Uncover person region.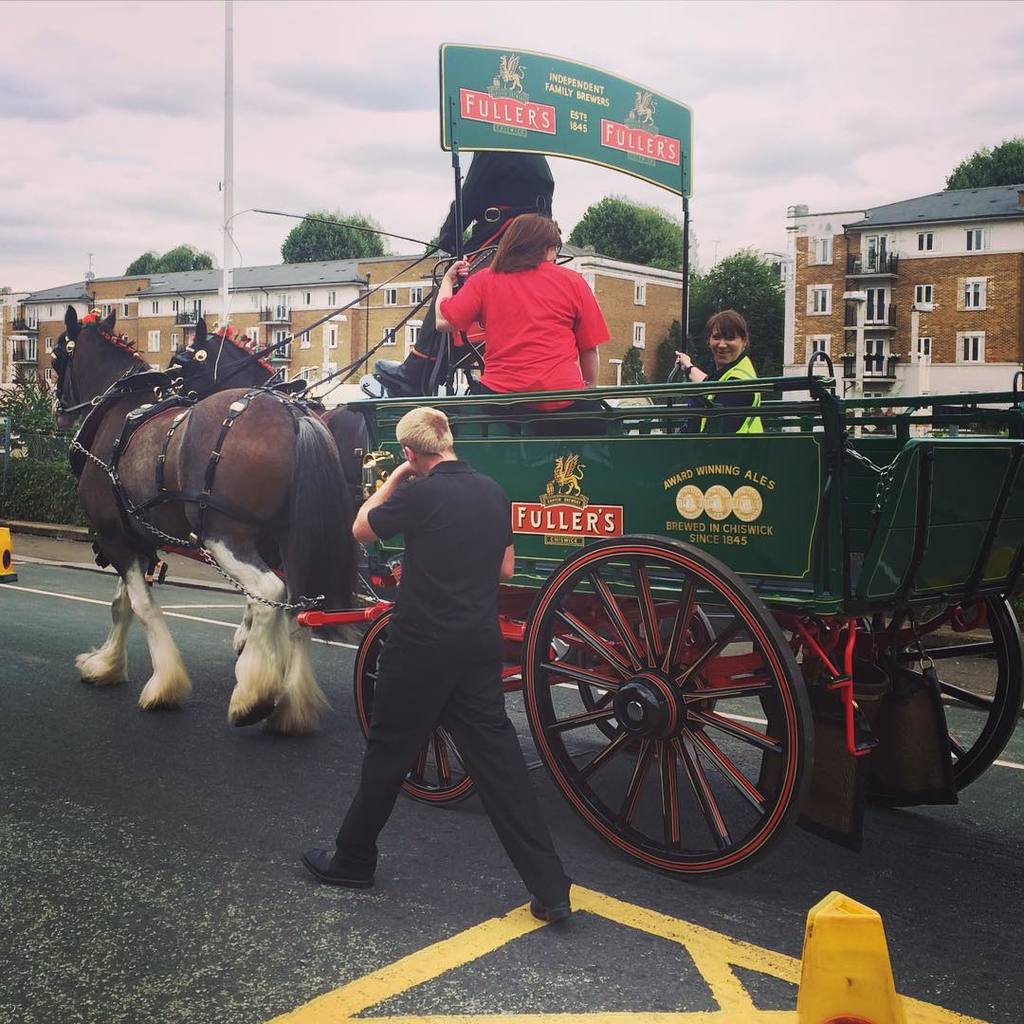
Uncovered: box(672, 306, 770, 439).
